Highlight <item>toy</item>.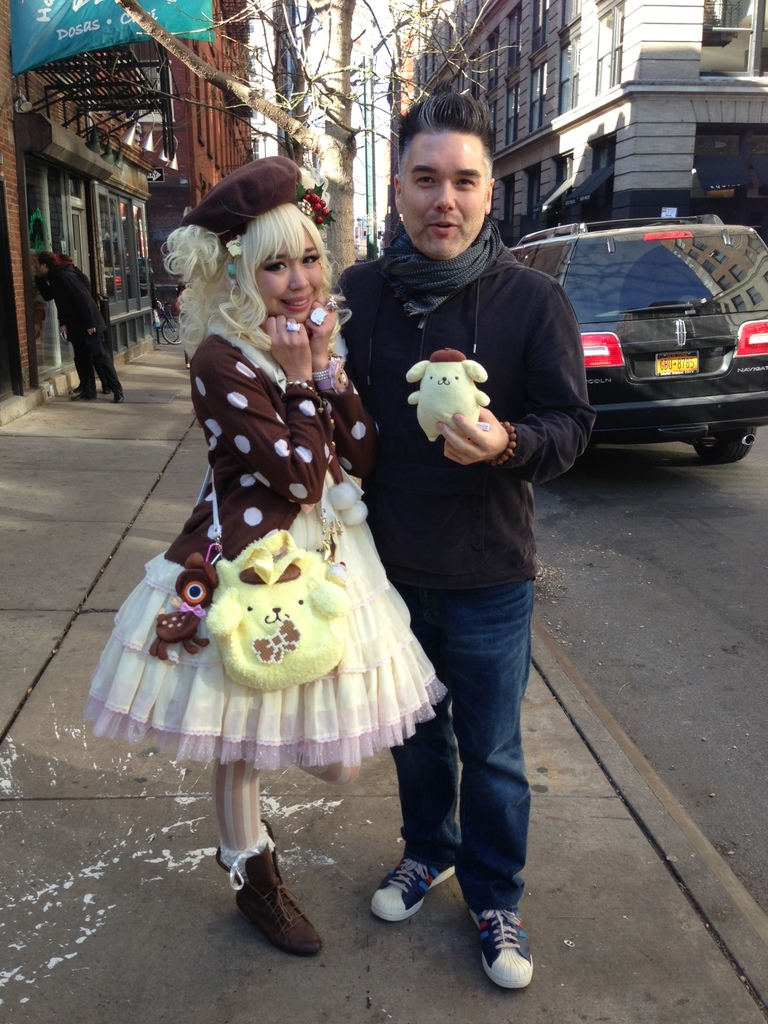
Highlighted region: [205, 525, 349, 688].
